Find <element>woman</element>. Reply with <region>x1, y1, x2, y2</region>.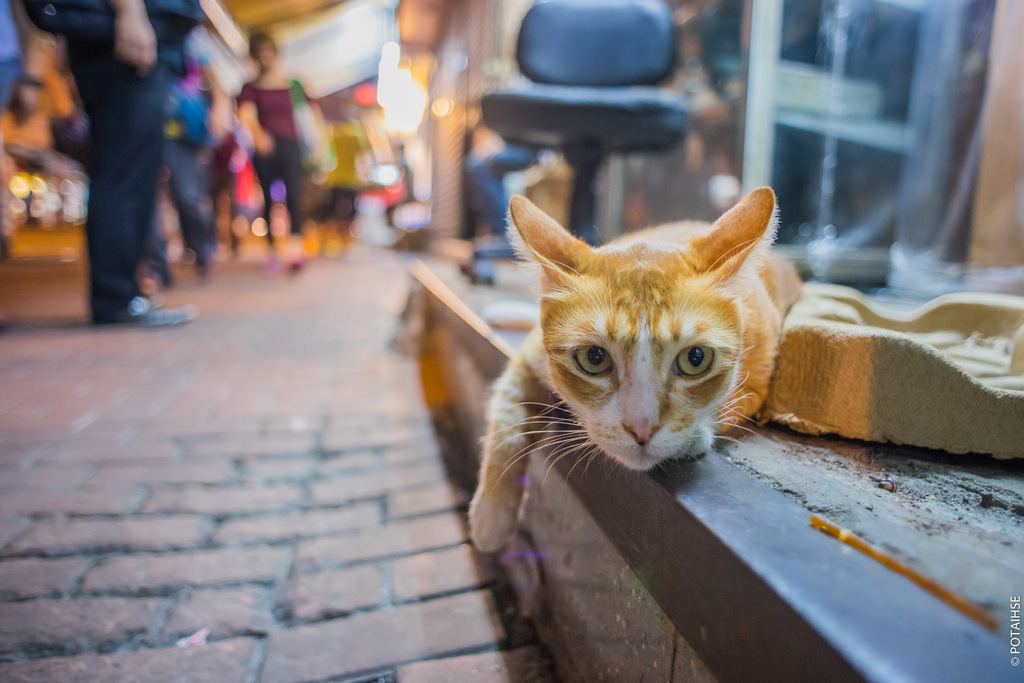
<region>242, 35, 326, 269</region>.
